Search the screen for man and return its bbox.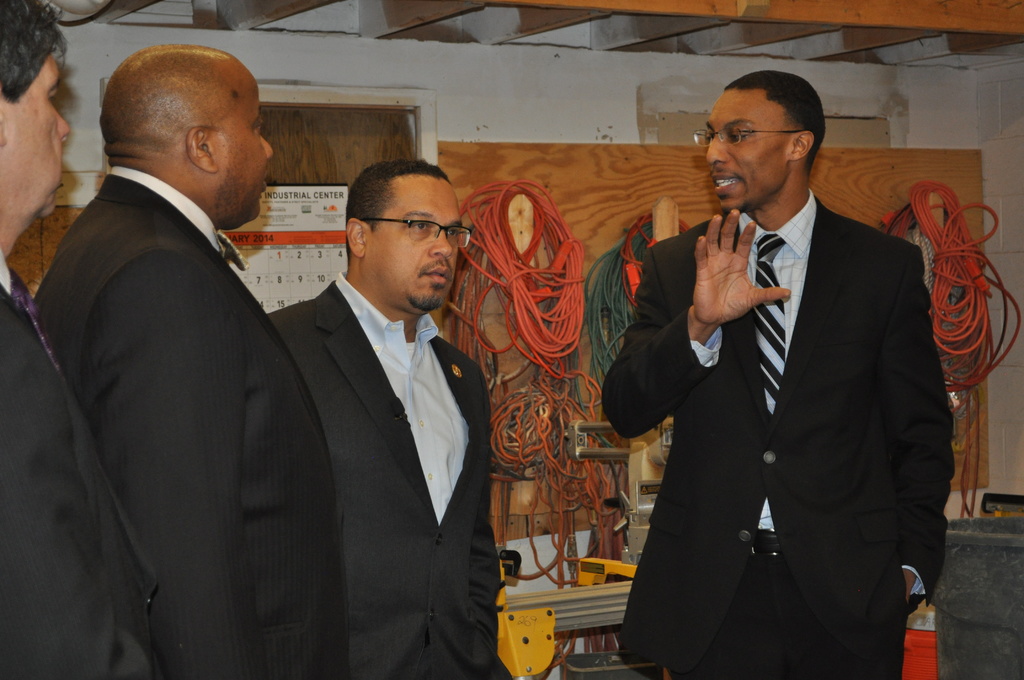
Found: Rect(28, 42, 346, 679).
